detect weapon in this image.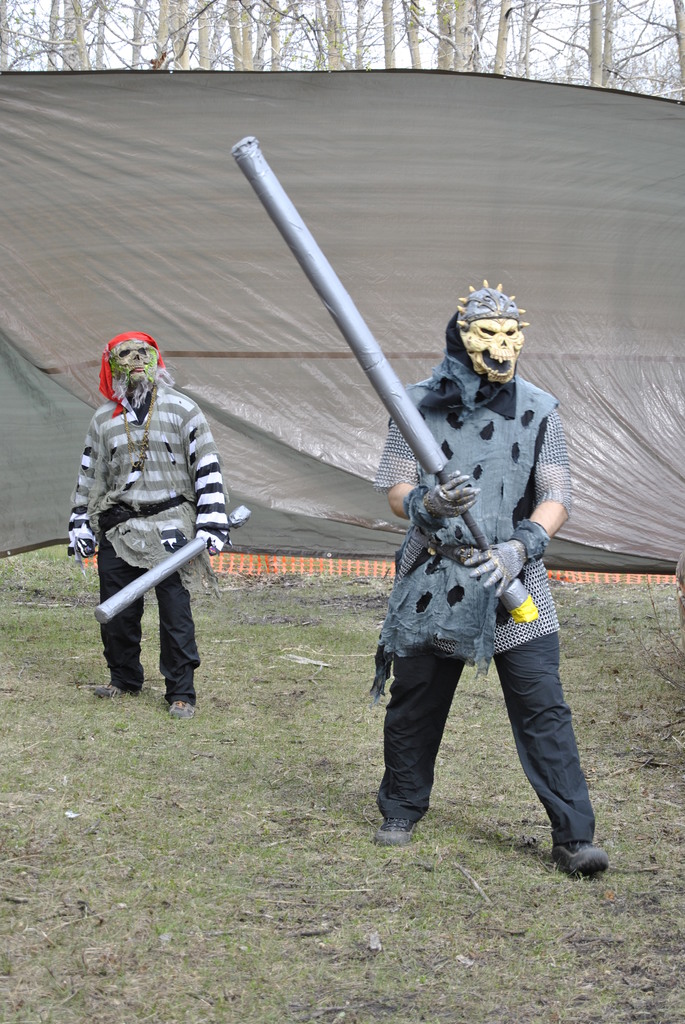
Detection: crop(228, 134, 542, 622).
